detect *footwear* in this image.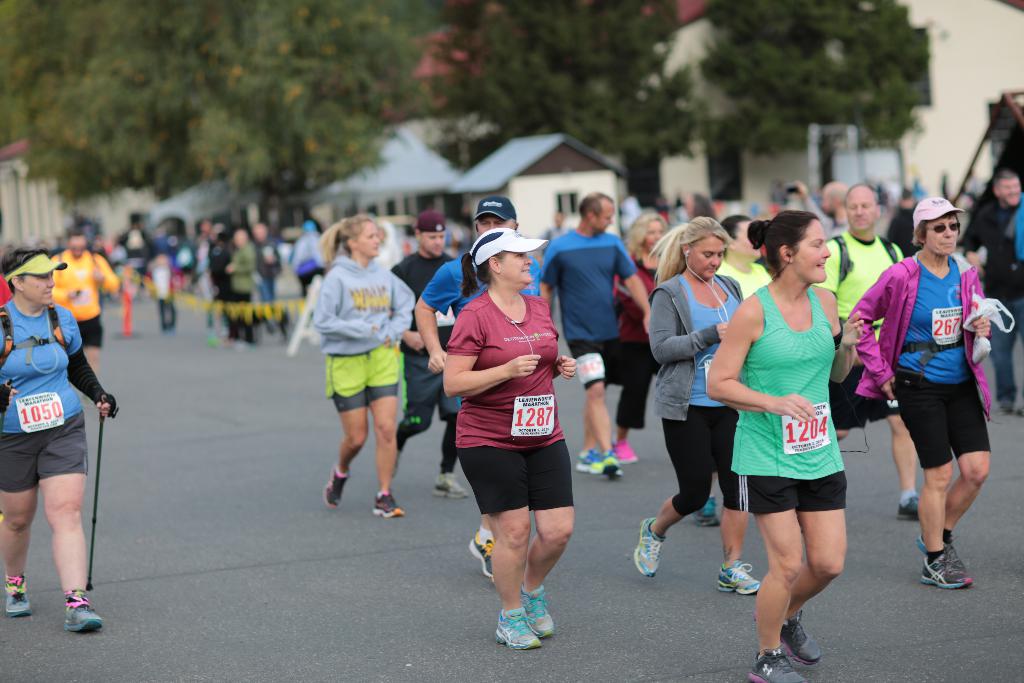
Detection: rect(5, 577, 33, 620).
